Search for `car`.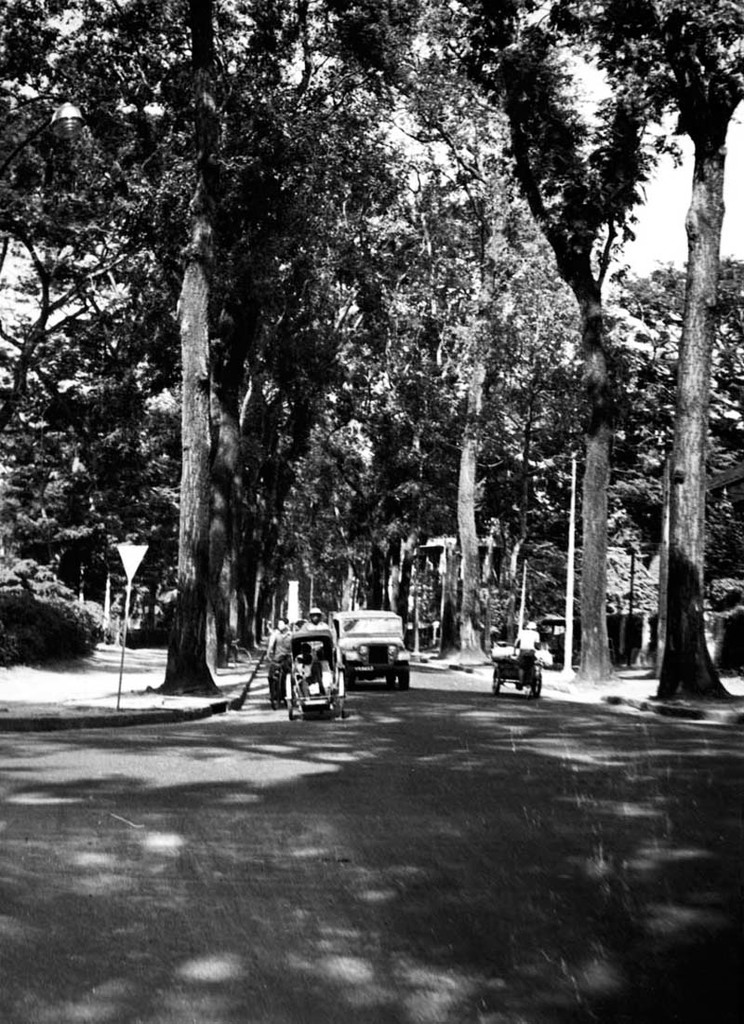
Found at box(326, 599, 418, 691).
